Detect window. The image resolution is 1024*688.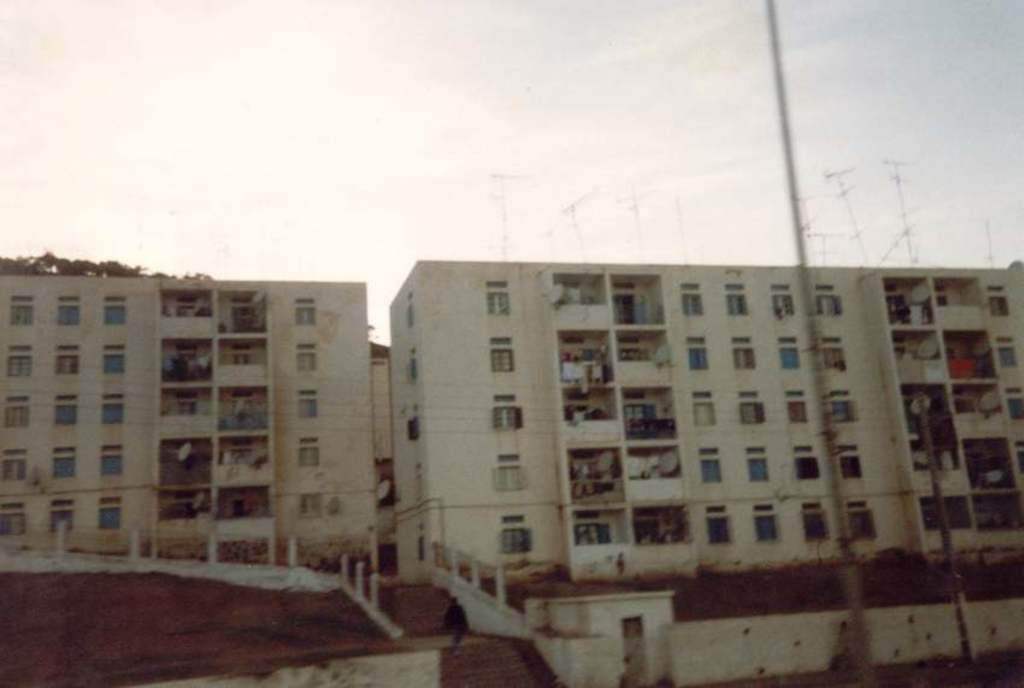
<region>782, 343, 801, 369</region>.
